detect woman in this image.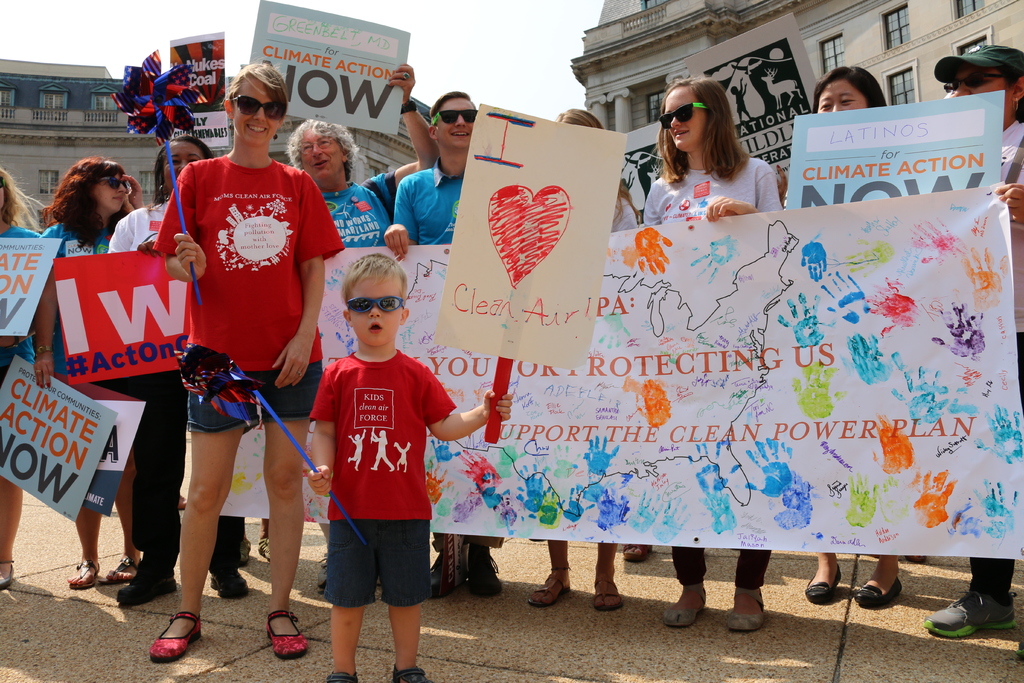
Detection: [left=138, top=43, right=317, bottom=664].
